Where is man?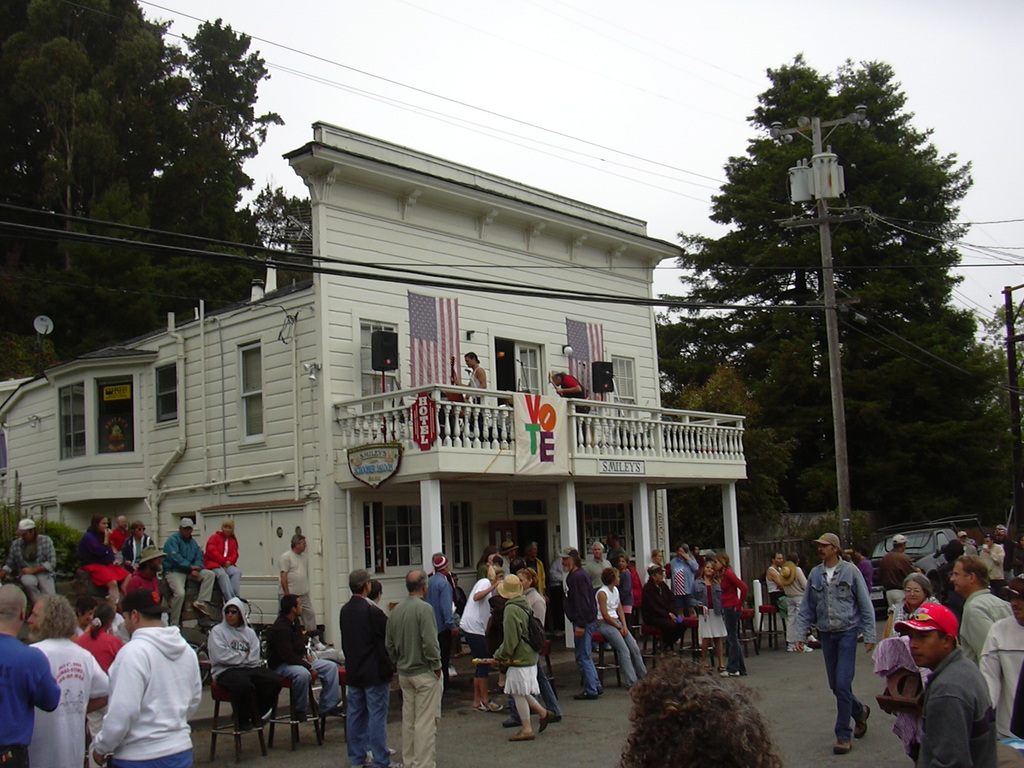
x1=556 y1=549 x2=602 y2=700.
